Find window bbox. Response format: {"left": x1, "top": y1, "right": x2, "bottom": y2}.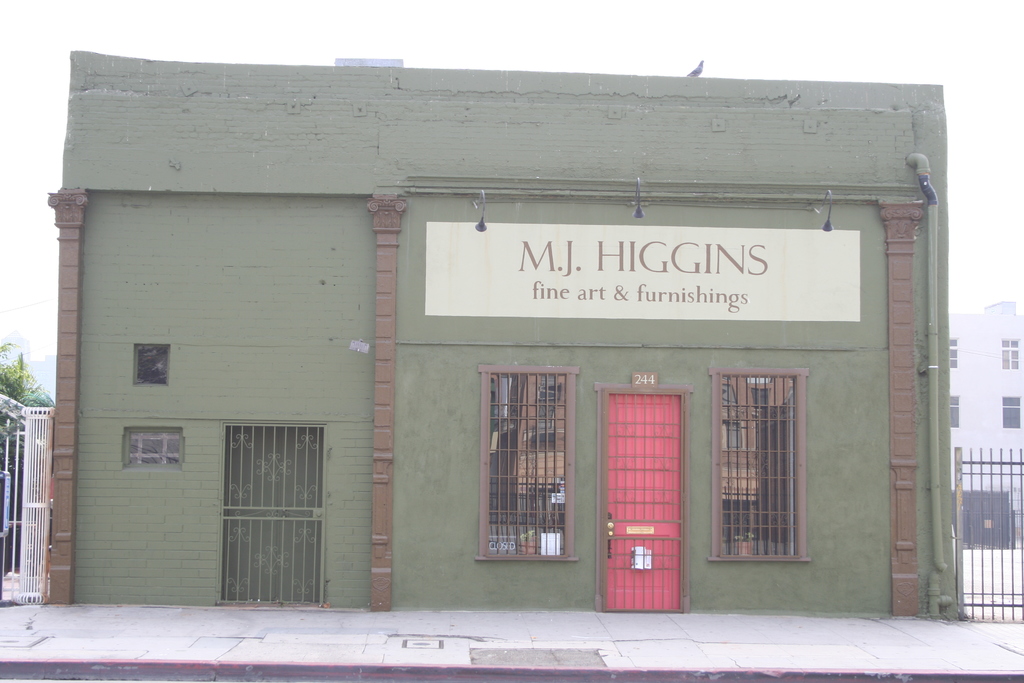
{"left": 945, "top": 340, "right": 962, "bottom": 368}.
